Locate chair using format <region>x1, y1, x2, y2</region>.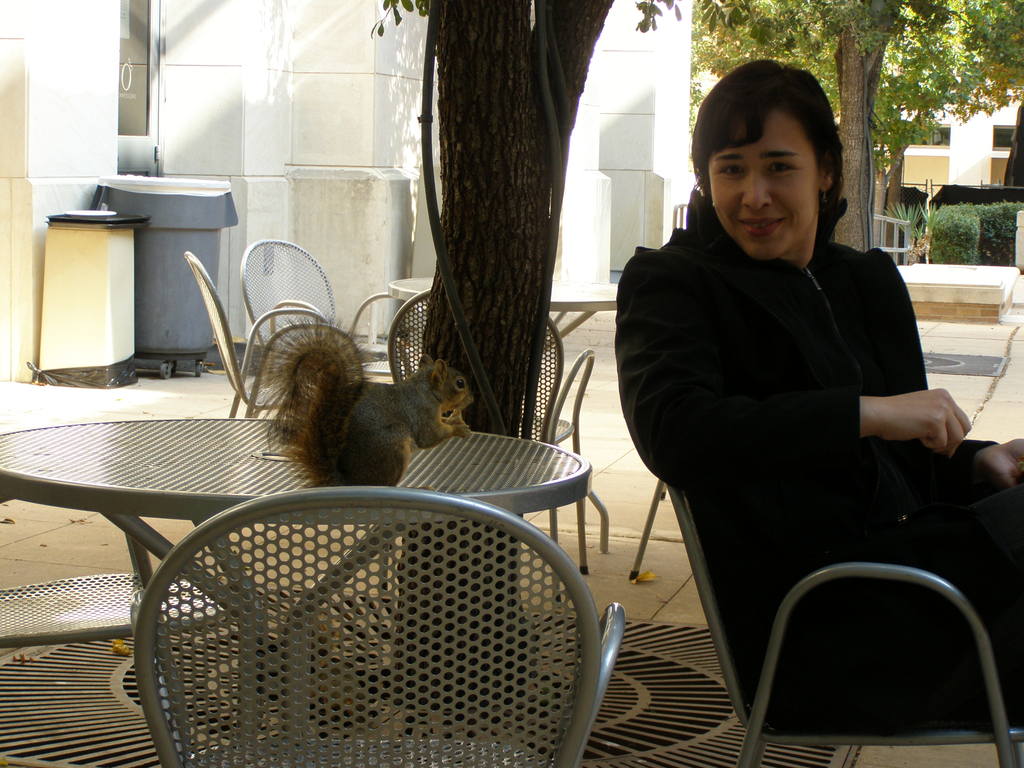
<region>626, 341, 1013, 767</region>.
